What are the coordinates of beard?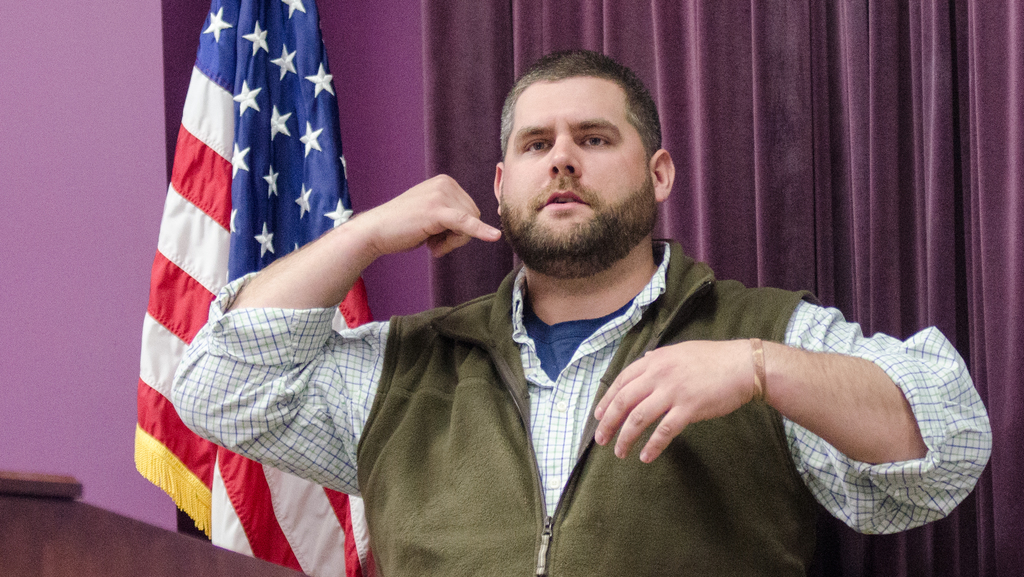
Rect(500, 177, 659, 281).
